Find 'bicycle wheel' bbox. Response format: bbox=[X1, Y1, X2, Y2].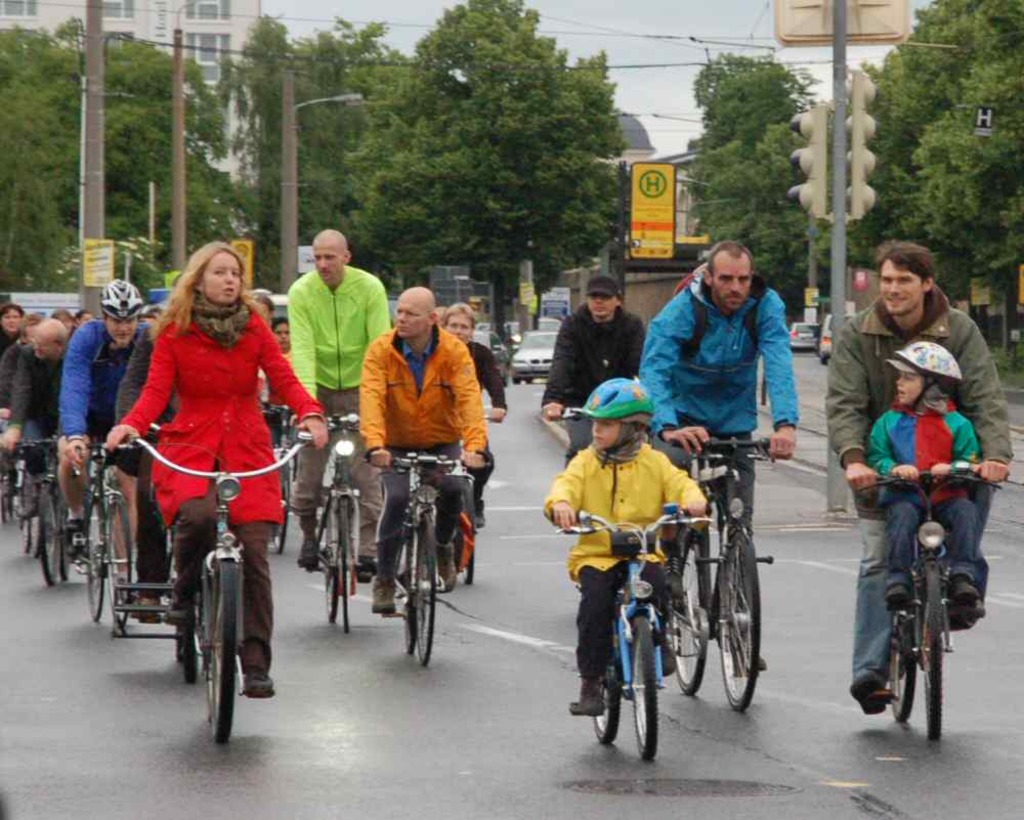
bbox=[916, 559, 946, 738].
